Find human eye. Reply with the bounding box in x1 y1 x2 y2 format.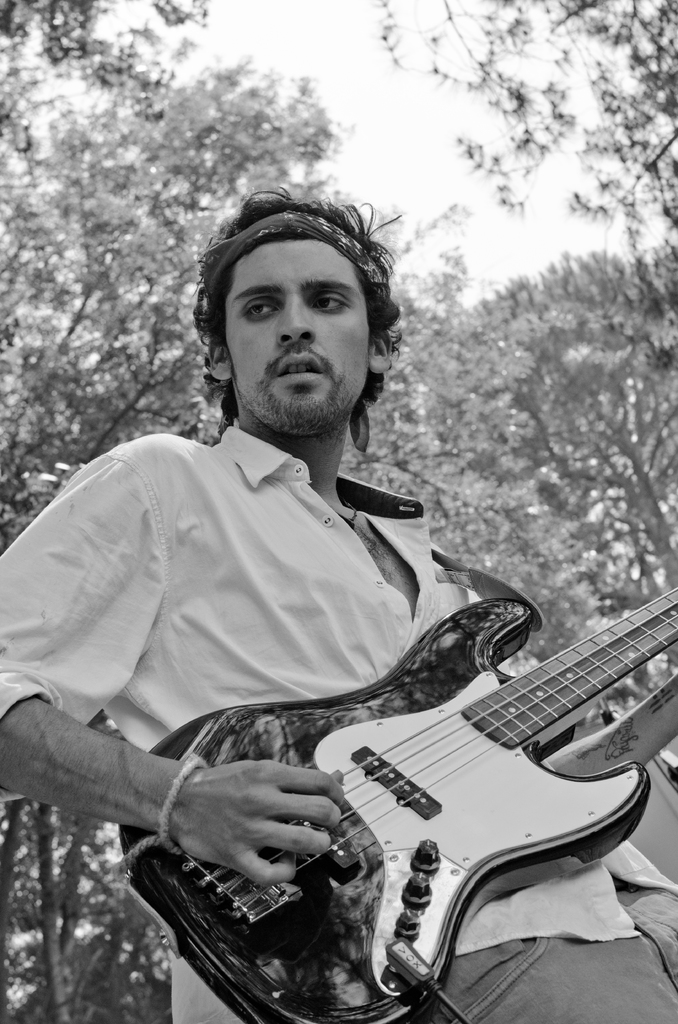
311 290 351 315.
